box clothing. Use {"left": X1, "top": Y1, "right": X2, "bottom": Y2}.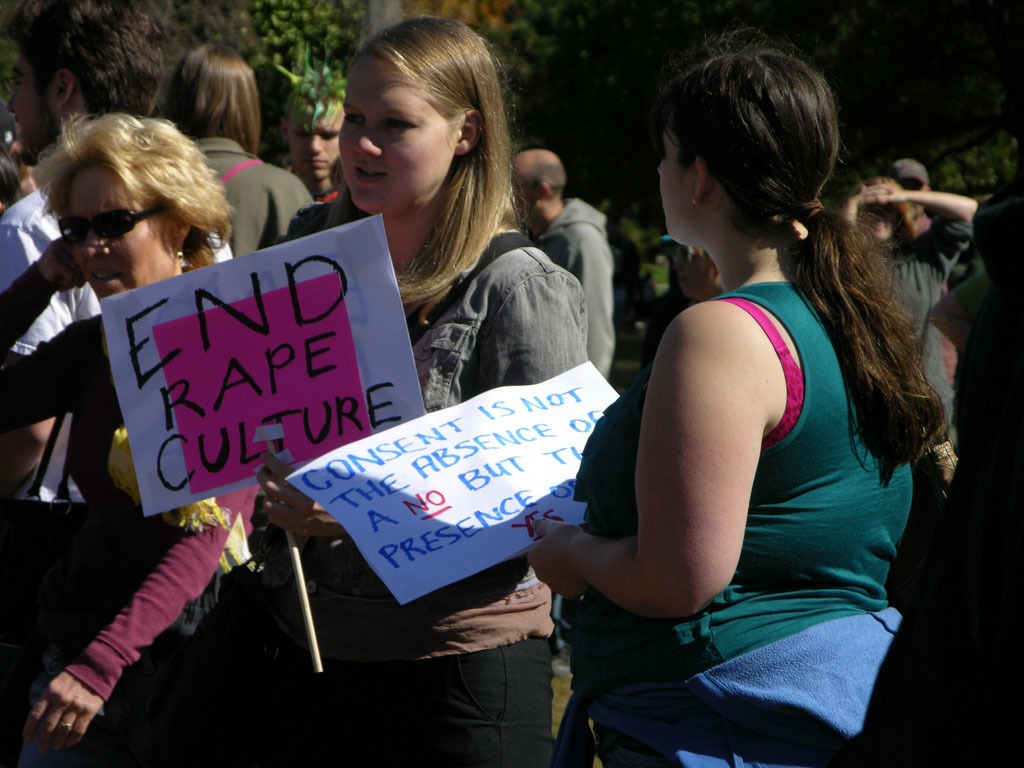
{"left": 280, "top": 196, "right": 584, "bottom": 767}.
